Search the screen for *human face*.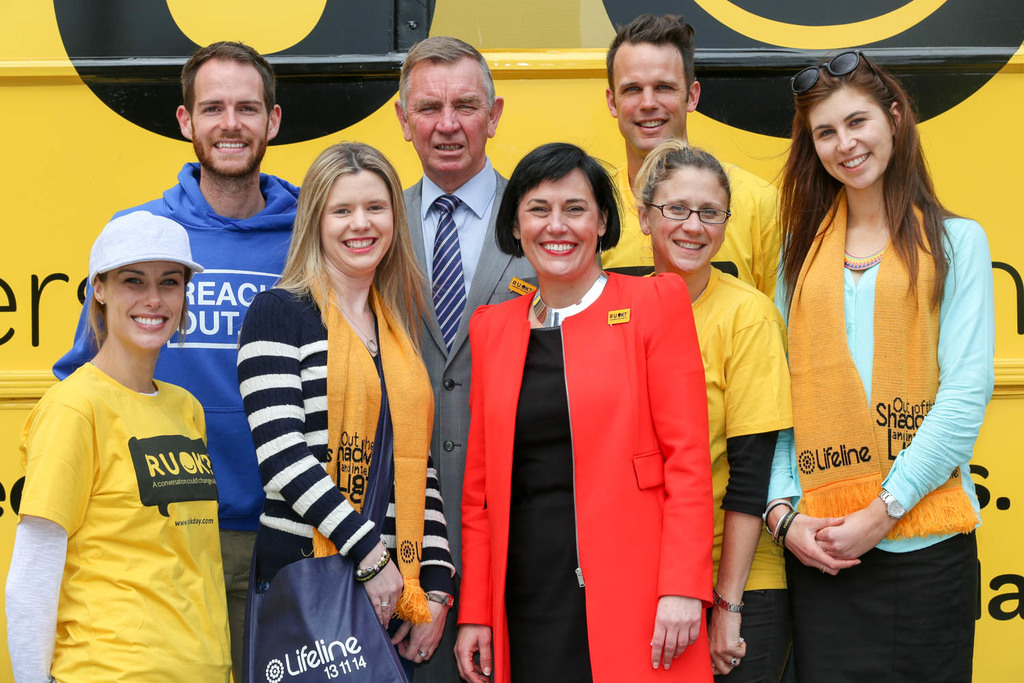
Found at select_region(106, 262, 184, 352).
